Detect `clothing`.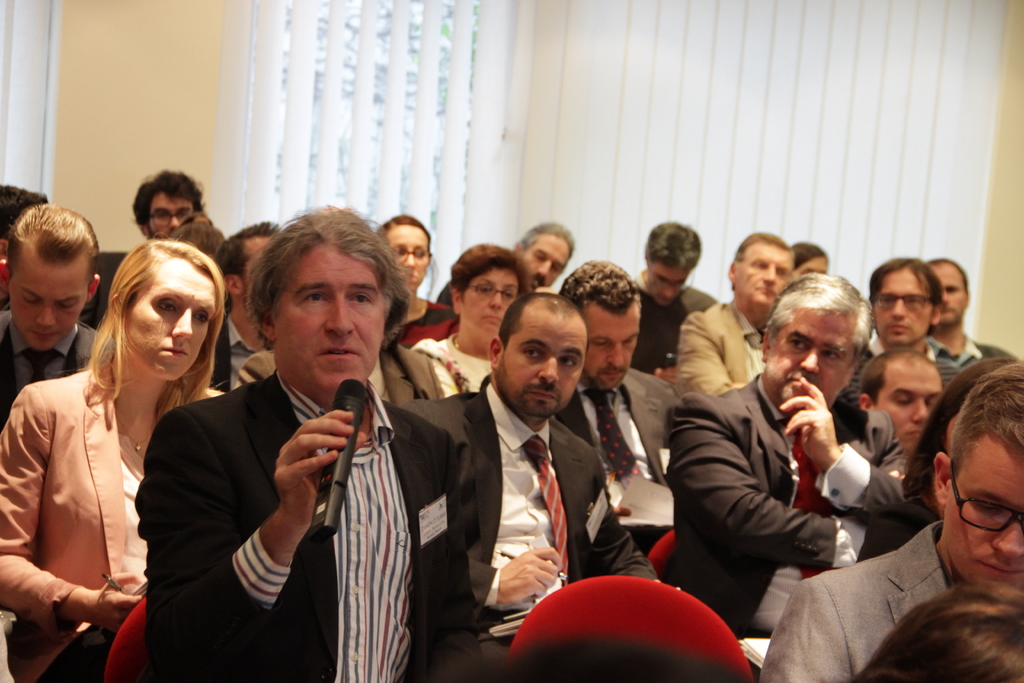
Detected at {"left": 927, "top": 327, "right": 1014, "bottom": 370}.
